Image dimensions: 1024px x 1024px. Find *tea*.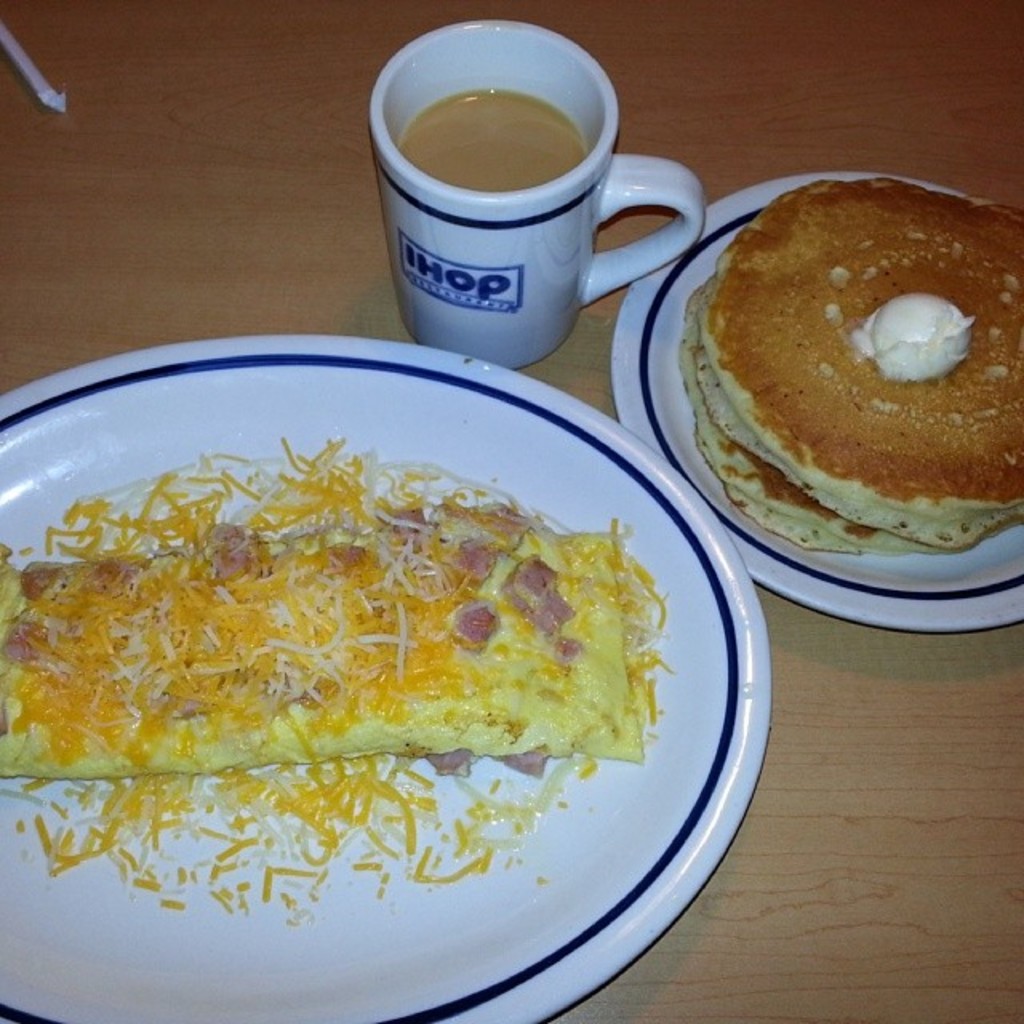
select_region(398, 90, 586, 189).
